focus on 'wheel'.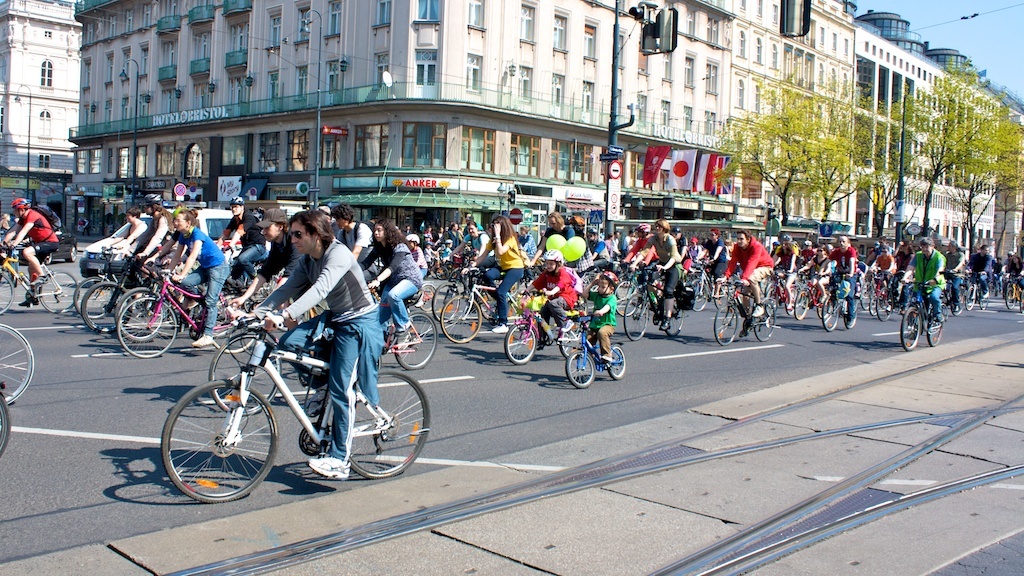
Focused at 792,292,808,321.
